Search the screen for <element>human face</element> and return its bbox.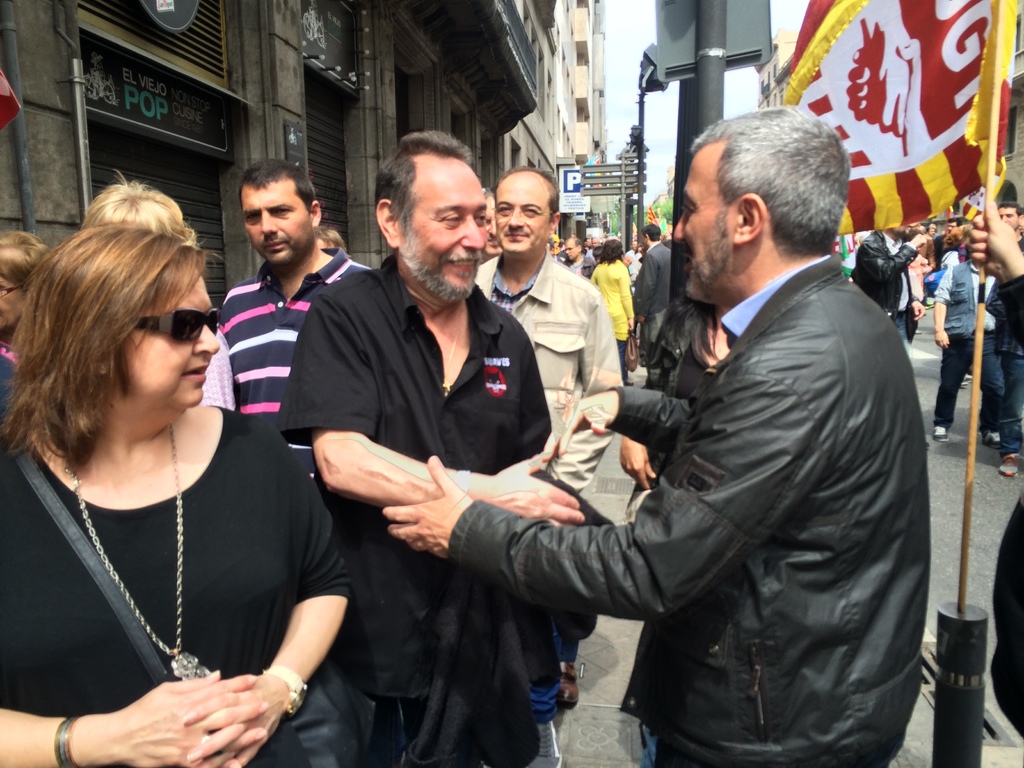
Found: bbox=(993, 202, 1020, 232).
